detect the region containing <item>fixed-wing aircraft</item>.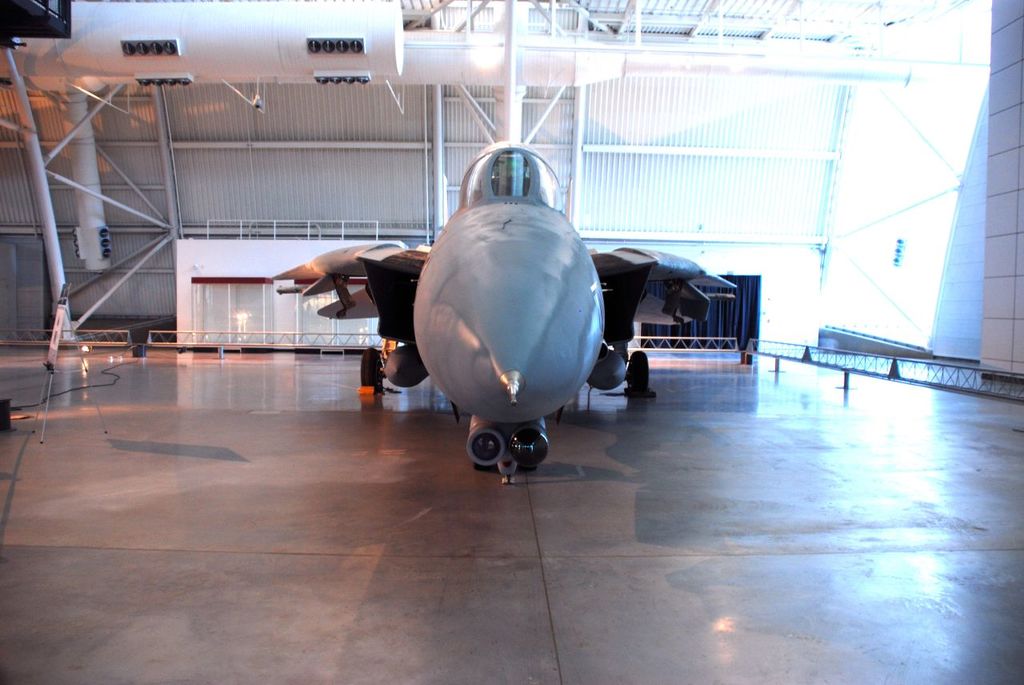
[266,127,734,486].
